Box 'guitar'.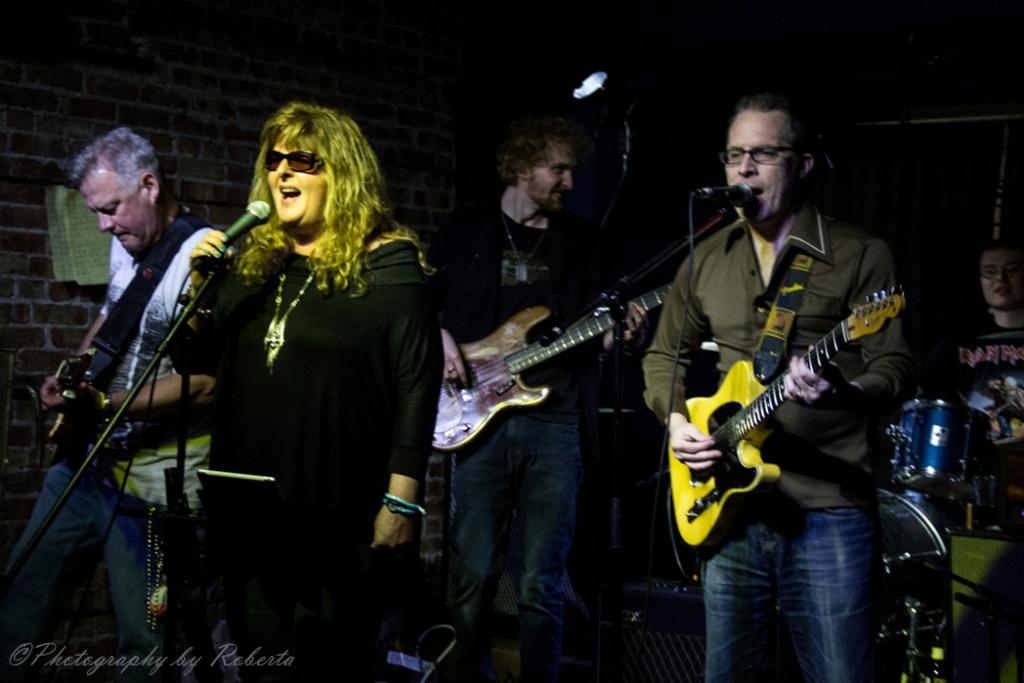
detection(666, 285, 905, 552).
